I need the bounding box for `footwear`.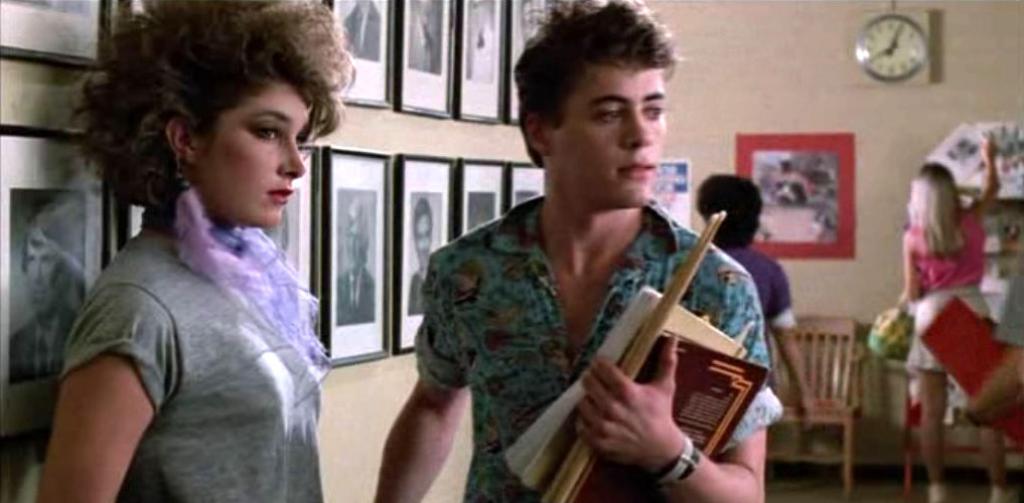
Here it is: x1=993, y1=483, x2=1021, y2=502.
